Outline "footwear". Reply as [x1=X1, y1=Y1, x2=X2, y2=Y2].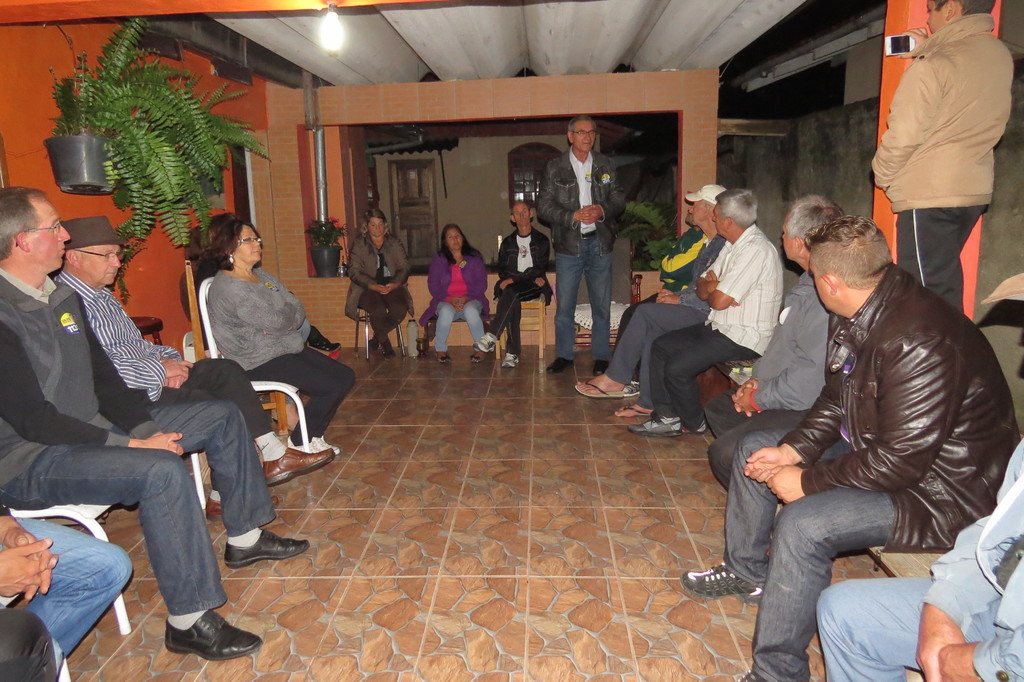
[x1=260, y1=447, x2=339, y2=489].
